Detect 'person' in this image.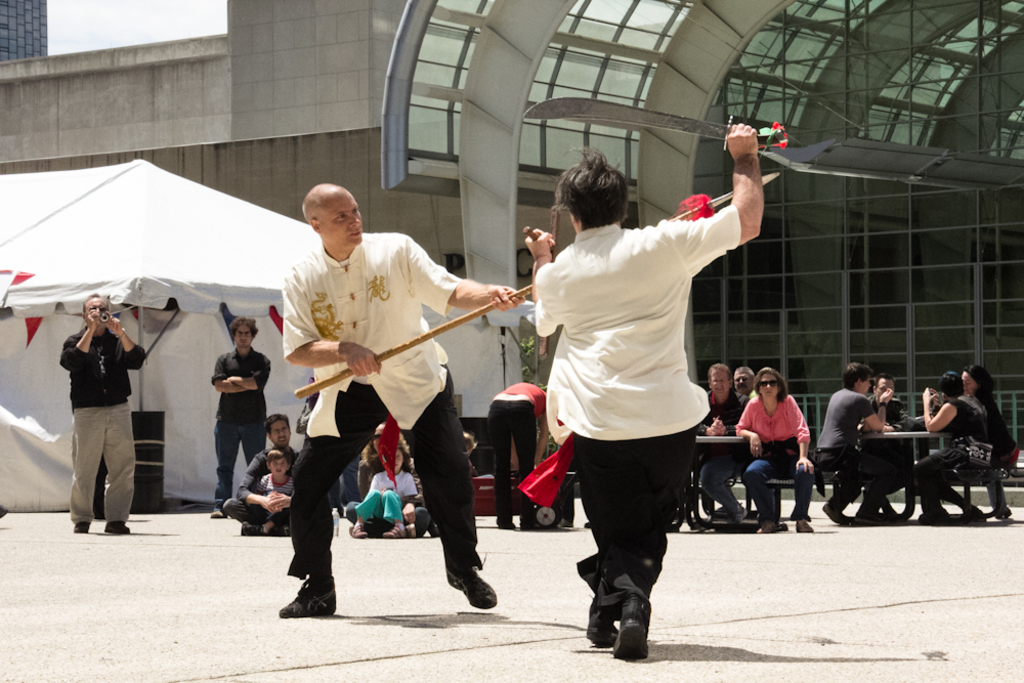
Detection: <box>515,114,757,675</box>.
